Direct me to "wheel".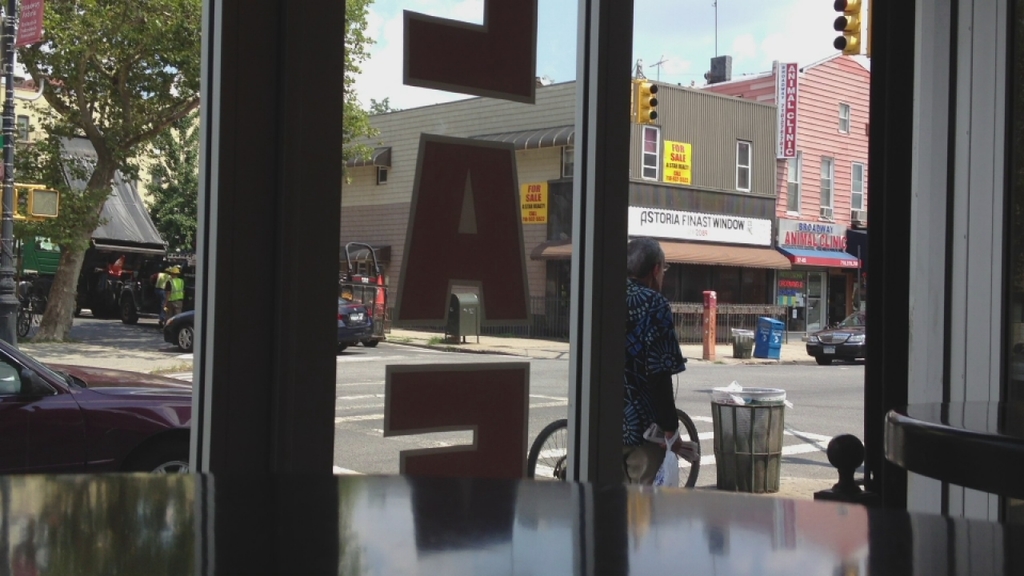
Direction: BBox(15, 311, 31, 335).
